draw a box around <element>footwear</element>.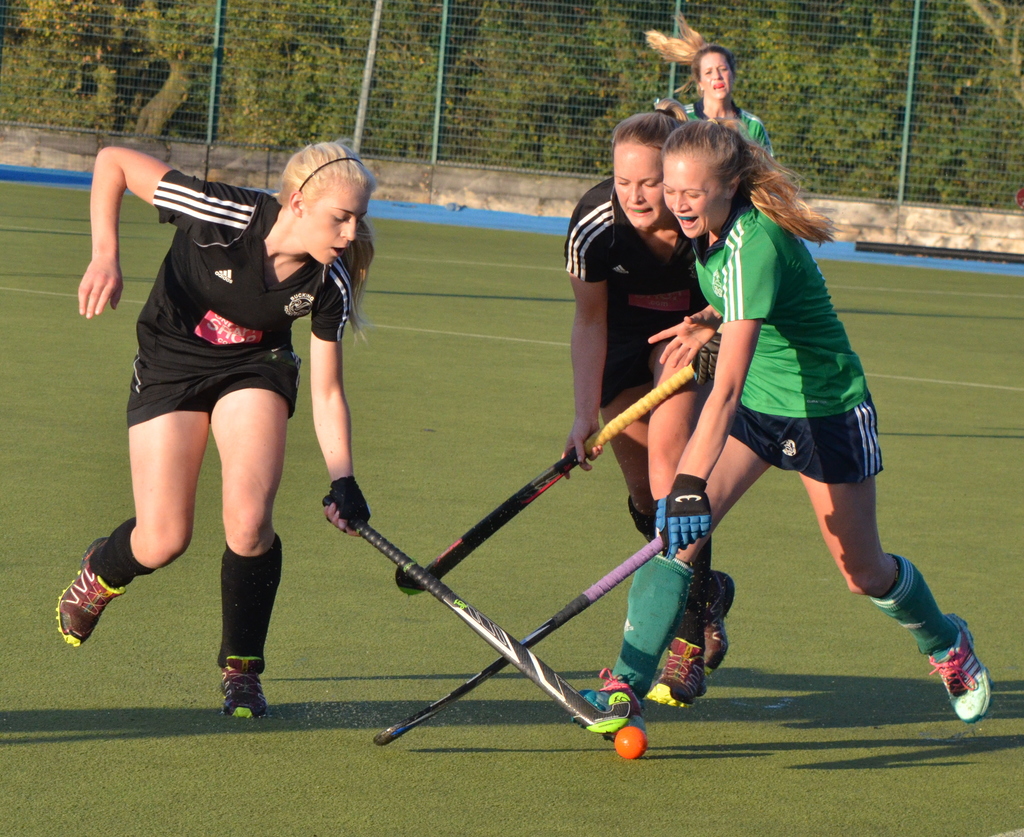
[218,656,266,726].
